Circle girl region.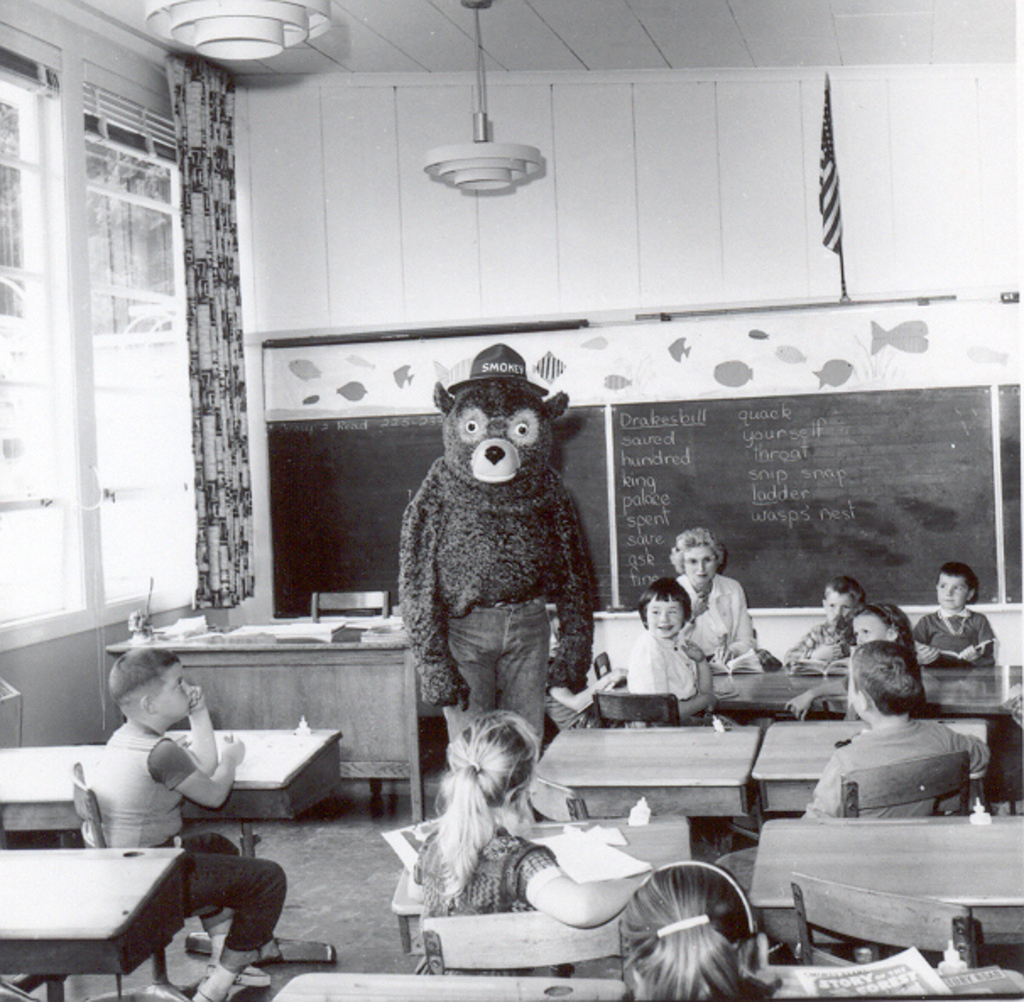
Region: <bbox>772, 598, 916, 722</bbox>.
